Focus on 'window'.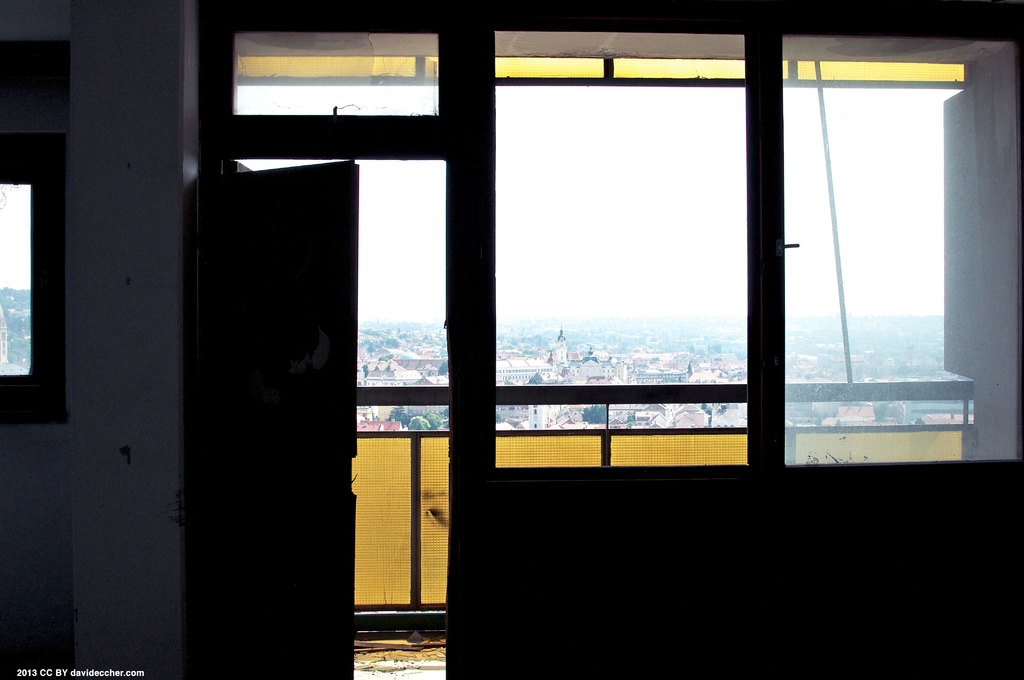
Focused at [491, 33, 1023, 478].
